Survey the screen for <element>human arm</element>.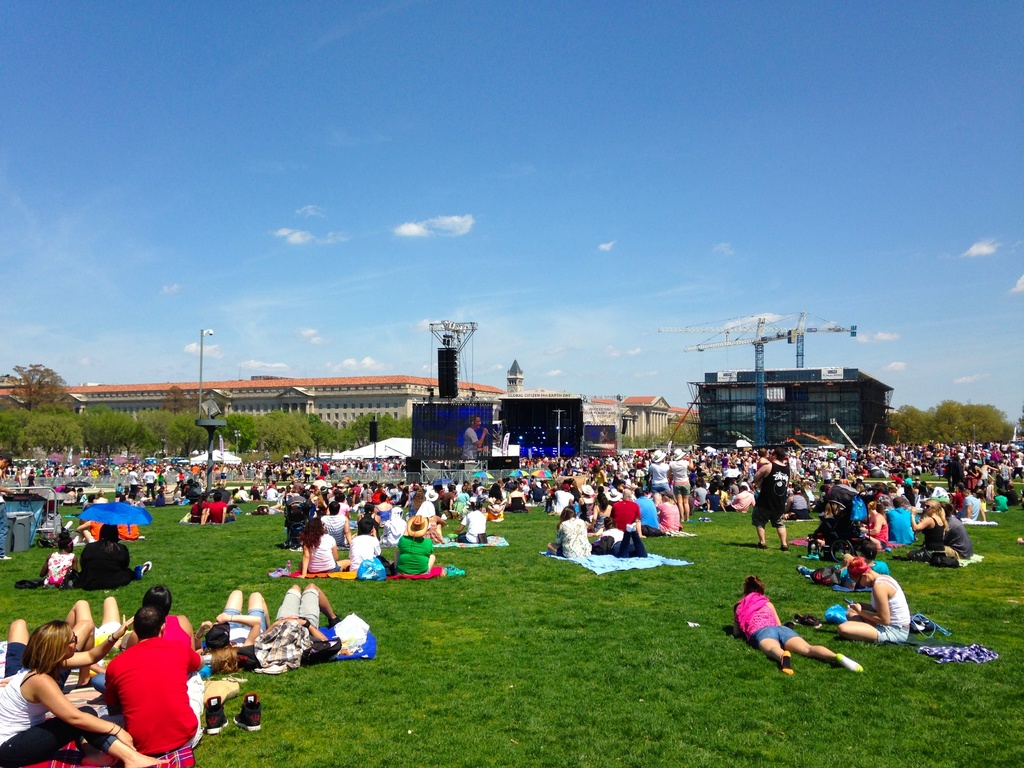
Survey found: [left=34, top=674, right=132, bottom=743].
